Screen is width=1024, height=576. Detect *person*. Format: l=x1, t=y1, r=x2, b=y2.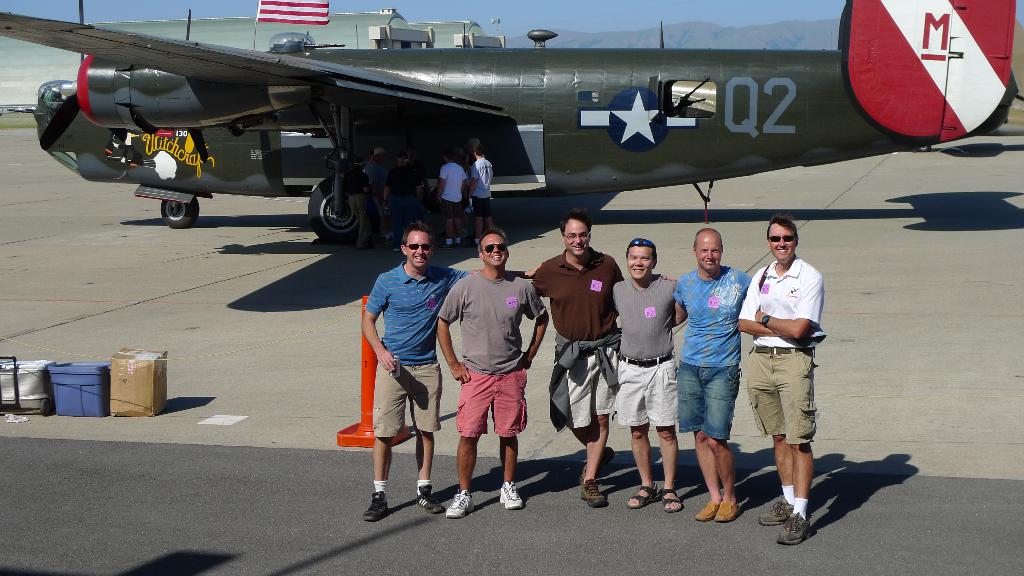
l=747, t=189, r=828, b=532.
